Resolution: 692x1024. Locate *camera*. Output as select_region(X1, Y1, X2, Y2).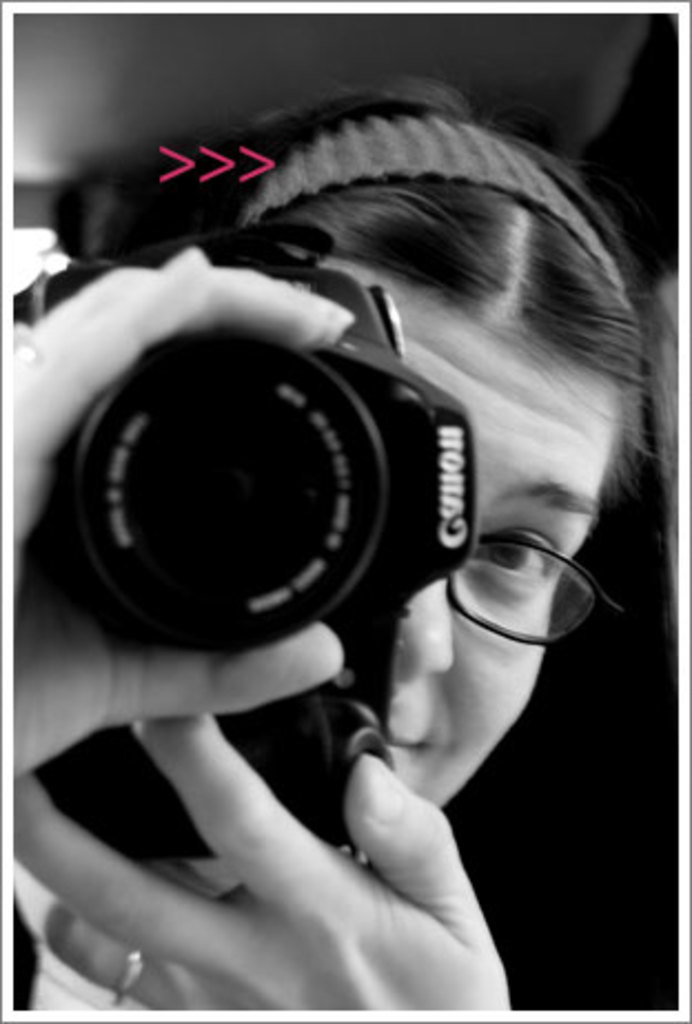
select_region(62, 242, 479, 869).
